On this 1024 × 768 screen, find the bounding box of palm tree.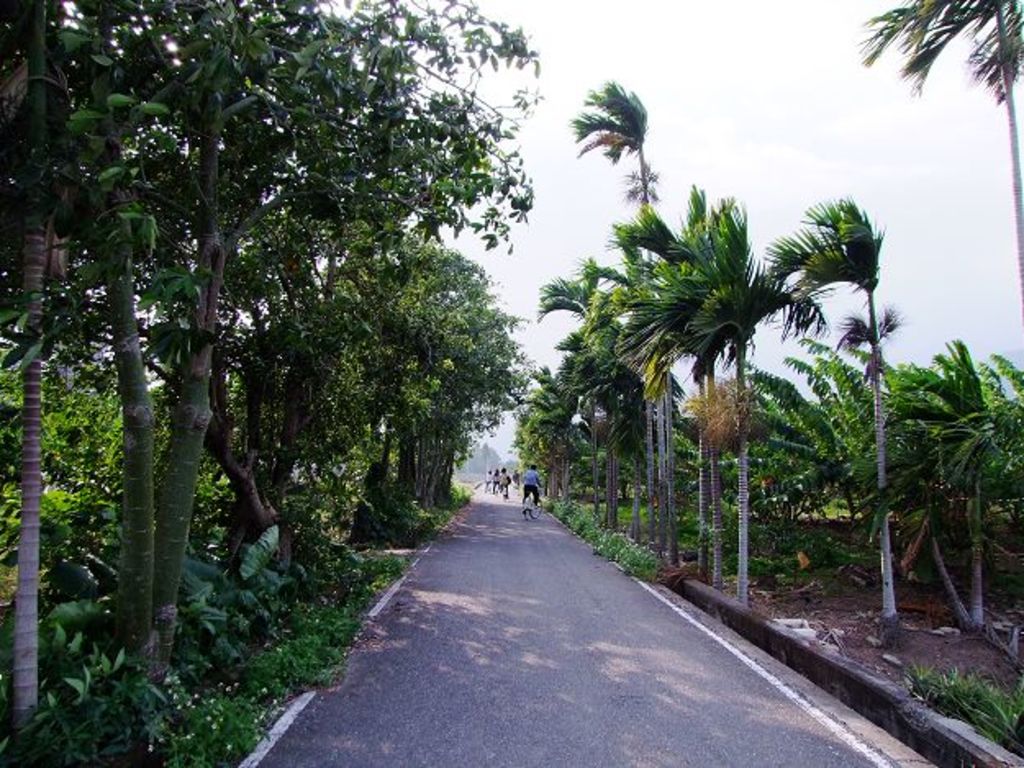
Bounding box: (519,400,573,483).
